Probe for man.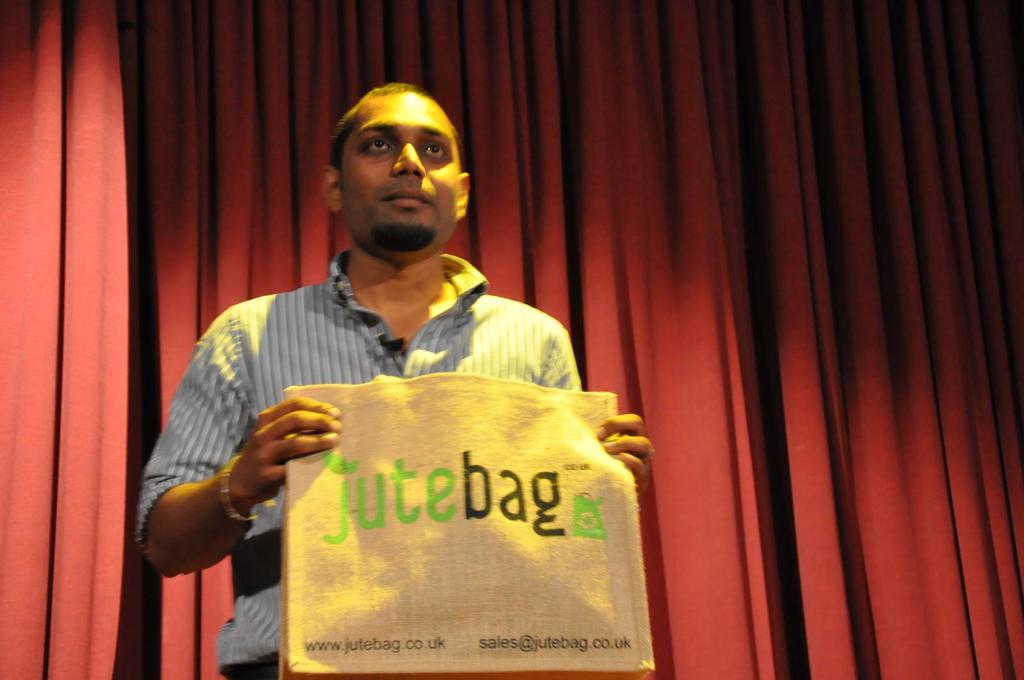
Probe result: [152,103,657,642].
